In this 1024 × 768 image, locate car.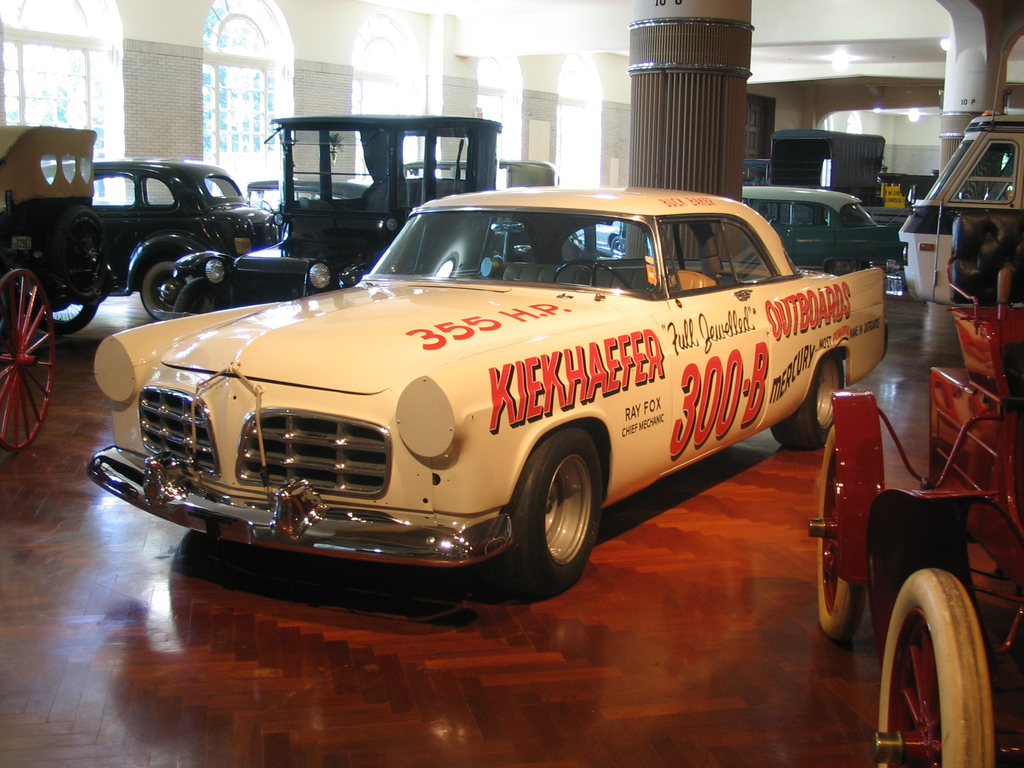
Bounding box: <box>90,157,281,323</box>.
